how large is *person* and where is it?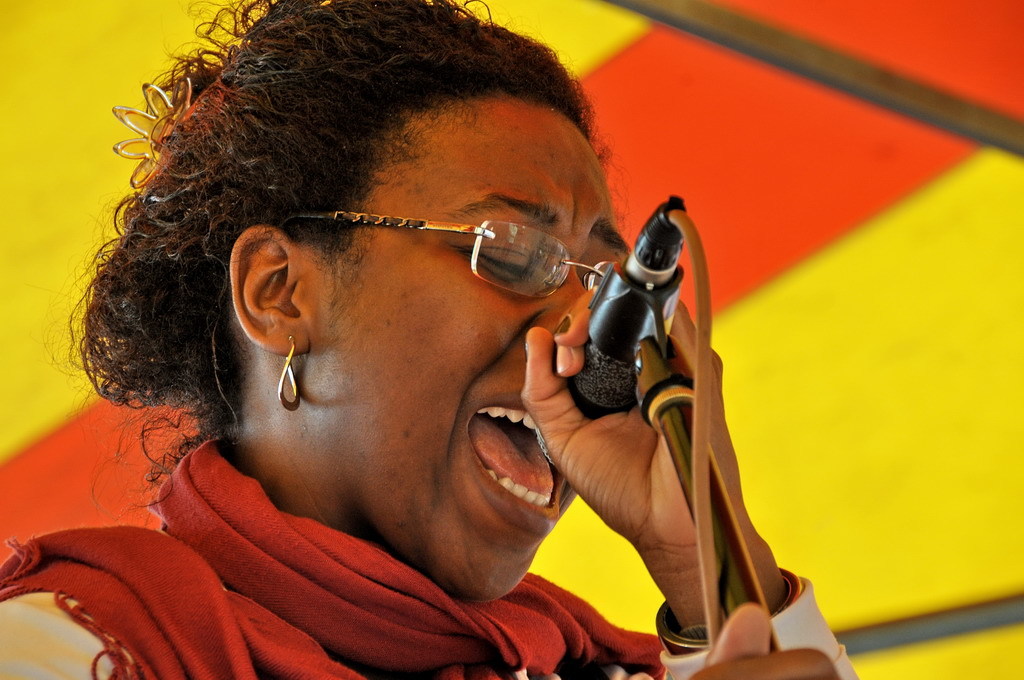
Bounding box: 33:0:793:677.
